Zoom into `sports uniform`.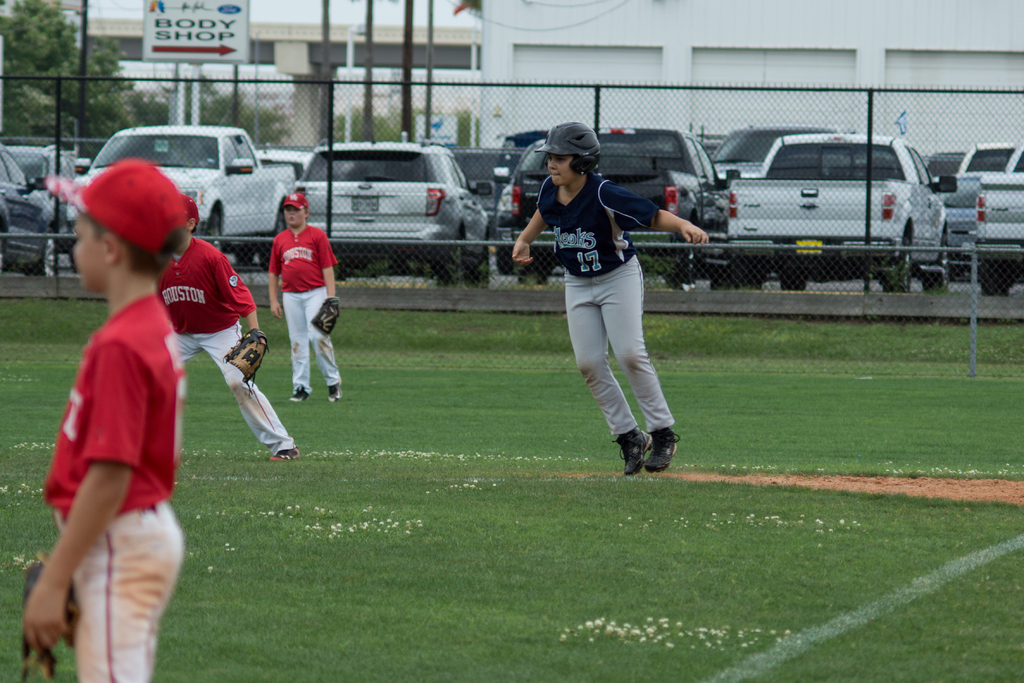
Zoom target: {"x1": 42, "y1": 288, "x2": 186, "y2": 682}.
